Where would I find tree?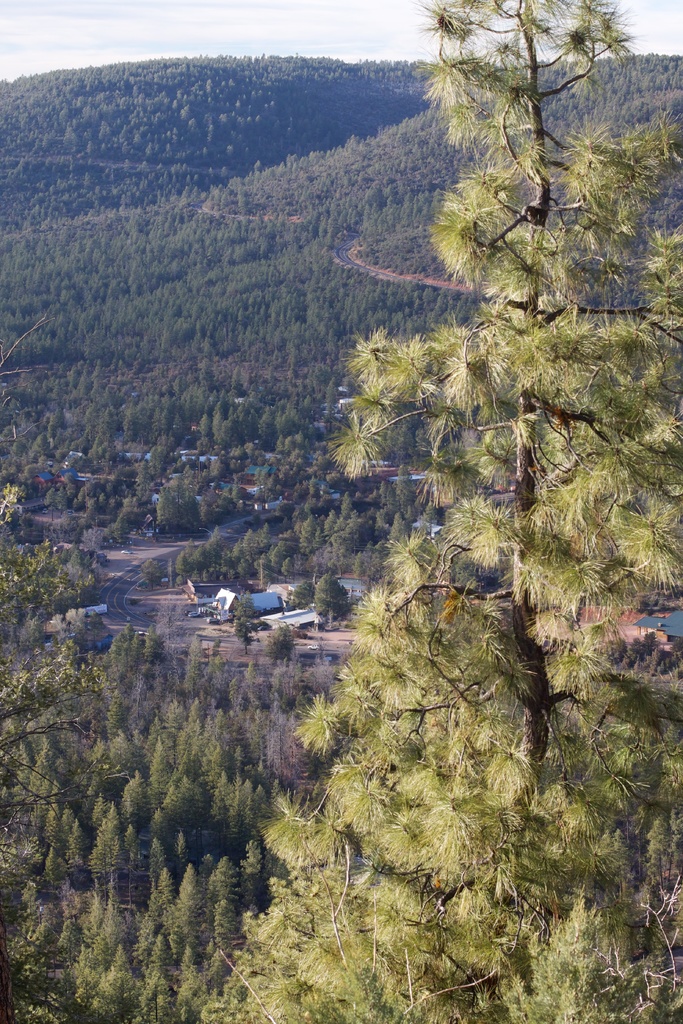
At BBox(0, 461, 132, 909).
